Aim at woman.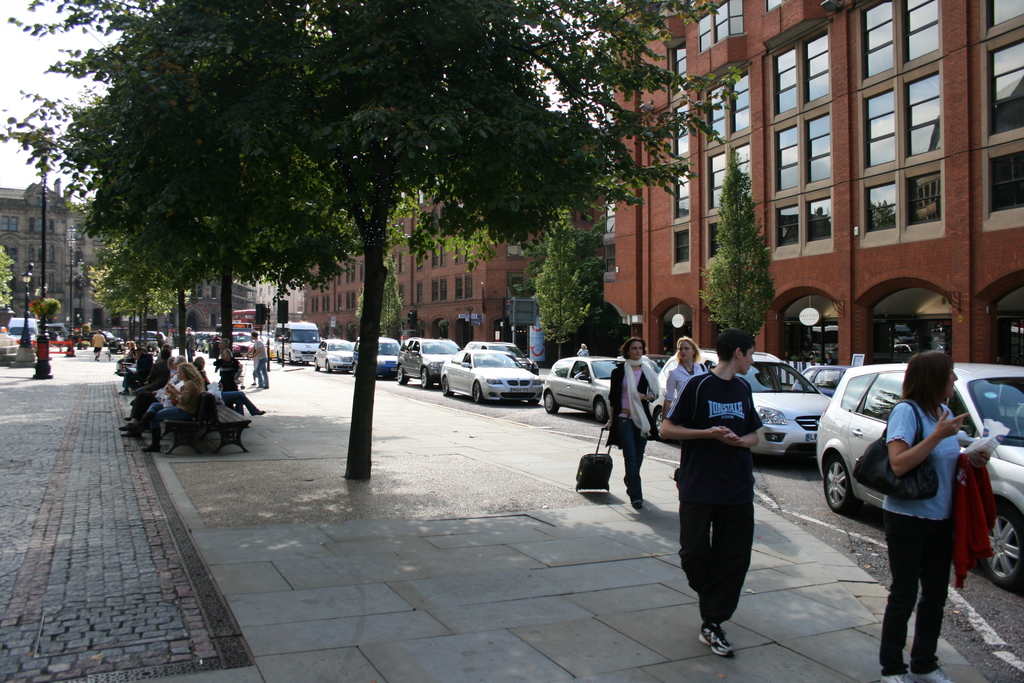
Aimed at 120, 365, 206, 453.
